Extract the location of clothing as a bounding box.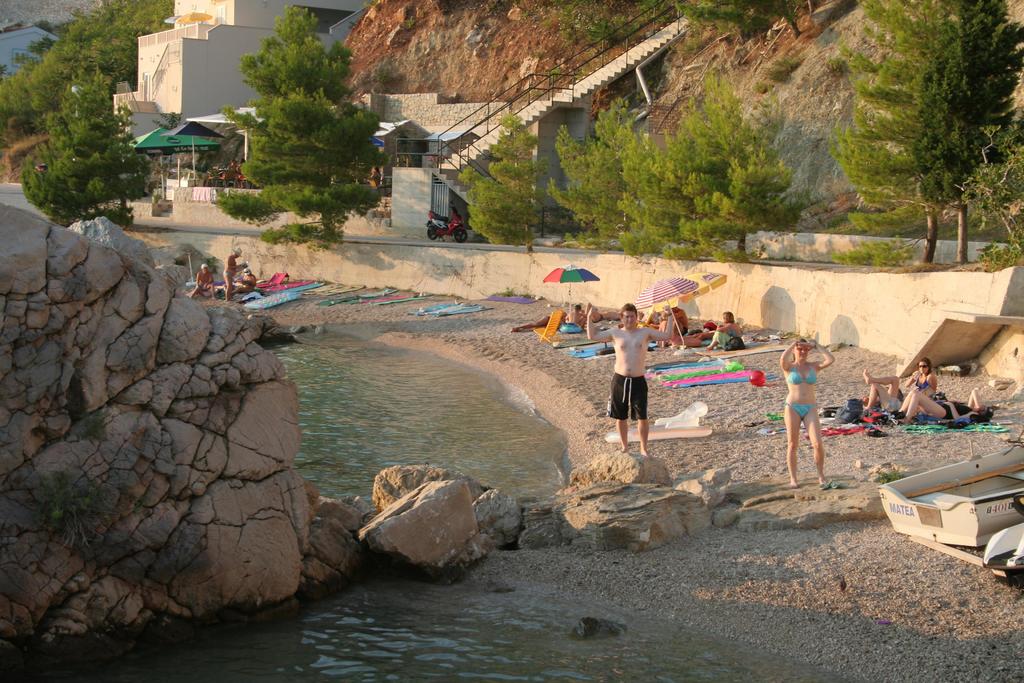
pyautogui.locateOnScreen(912, 370, 930, 391).
